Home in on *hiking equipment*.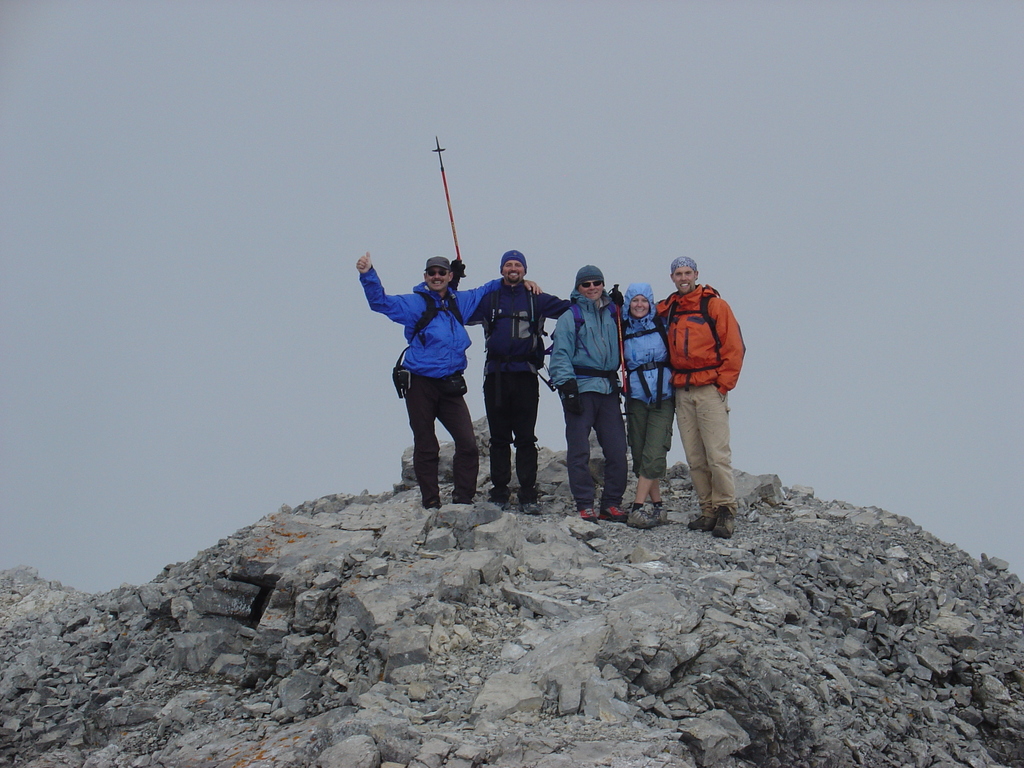
Homed in at BBox(715, 513, 736, 537).
